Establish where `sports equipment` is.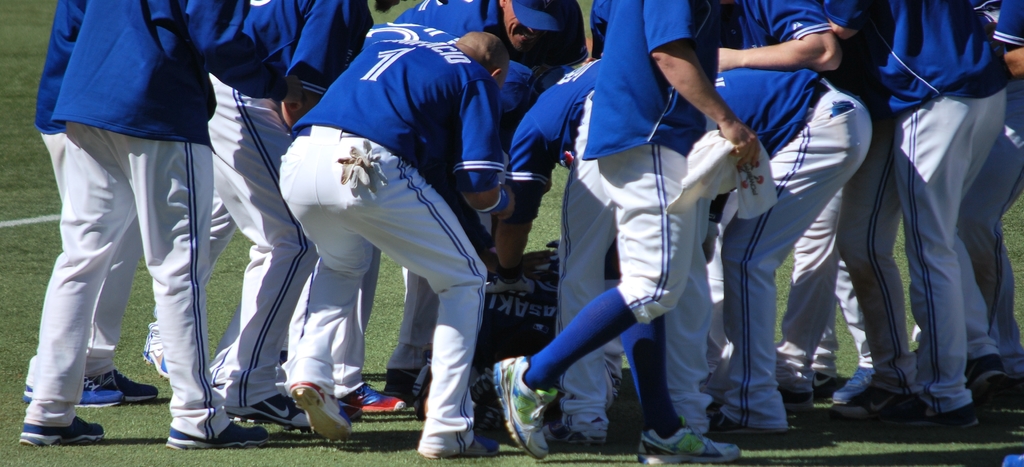
Established at [414, 358, 436, 416].
